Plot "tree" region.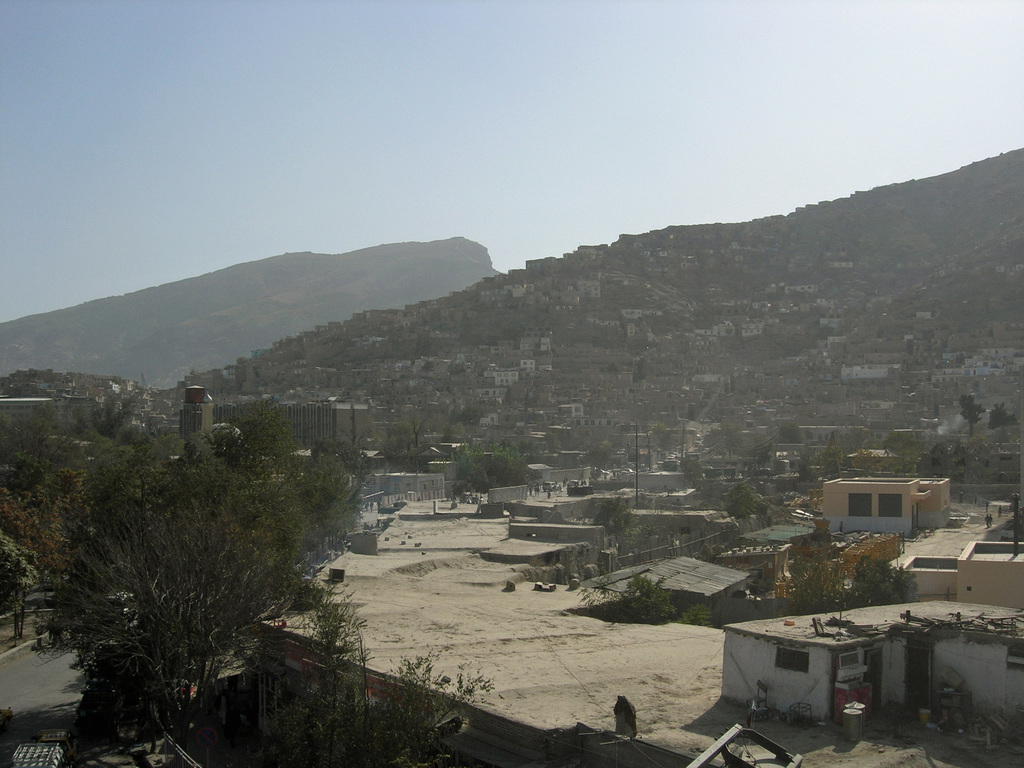
Plotted at (575, 572, 719, 626).
